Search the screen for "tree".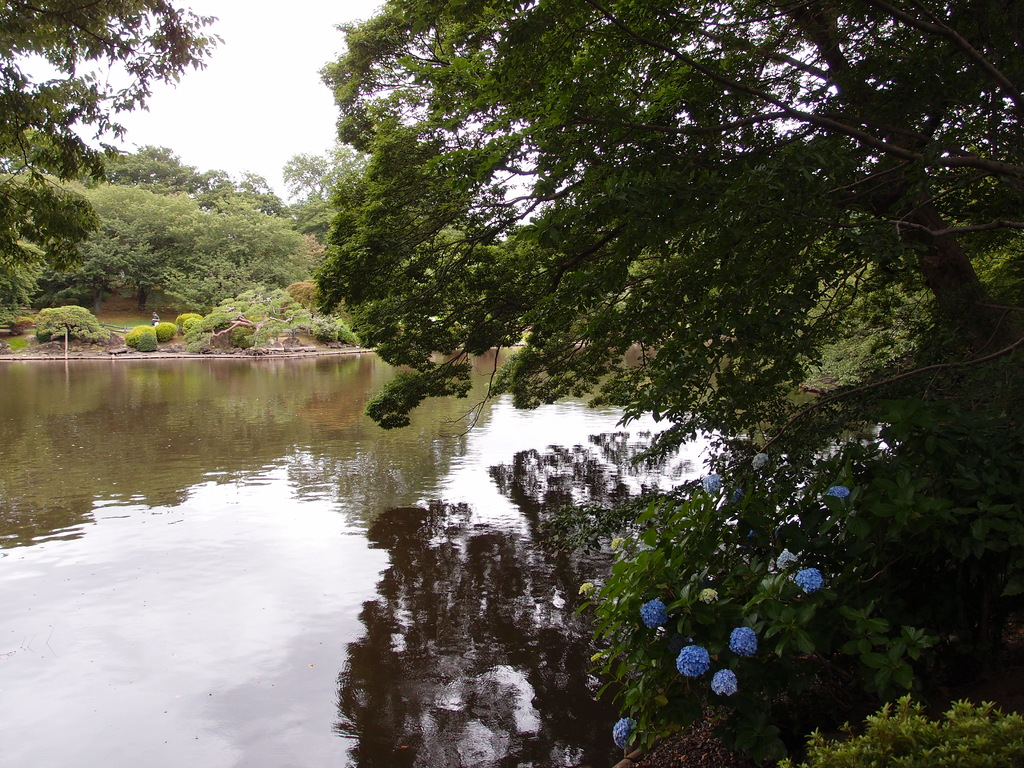
Found at x1=227, y1=163, x2=287, y2=223.
